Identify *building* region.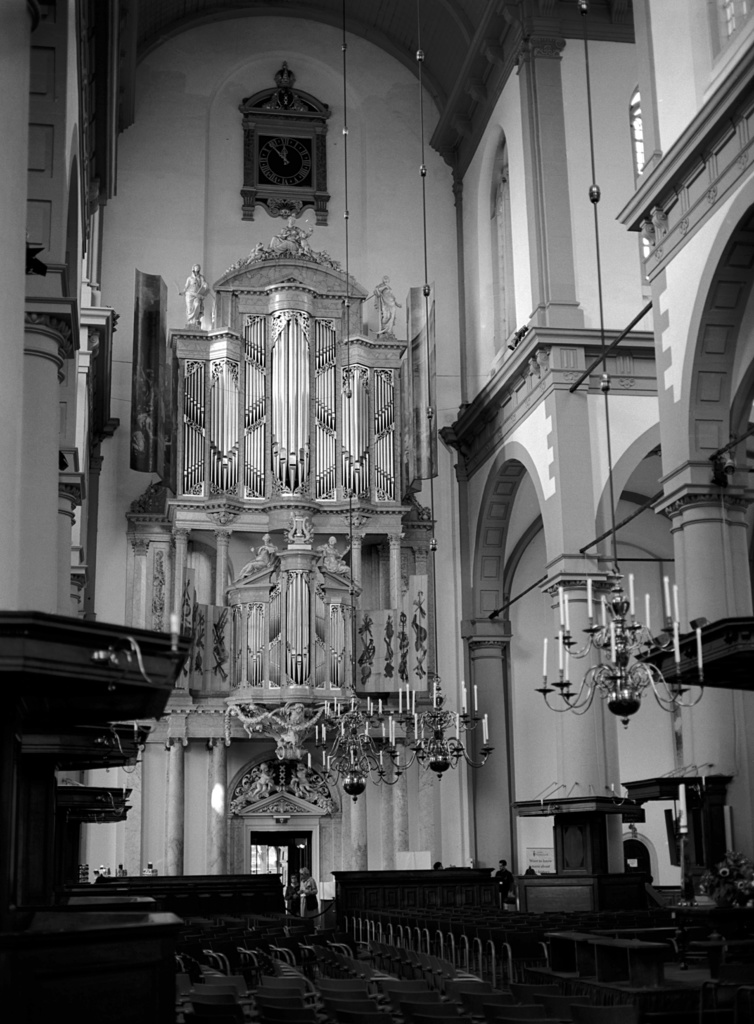
Region: select_region(0, 0, 753, 1023).
